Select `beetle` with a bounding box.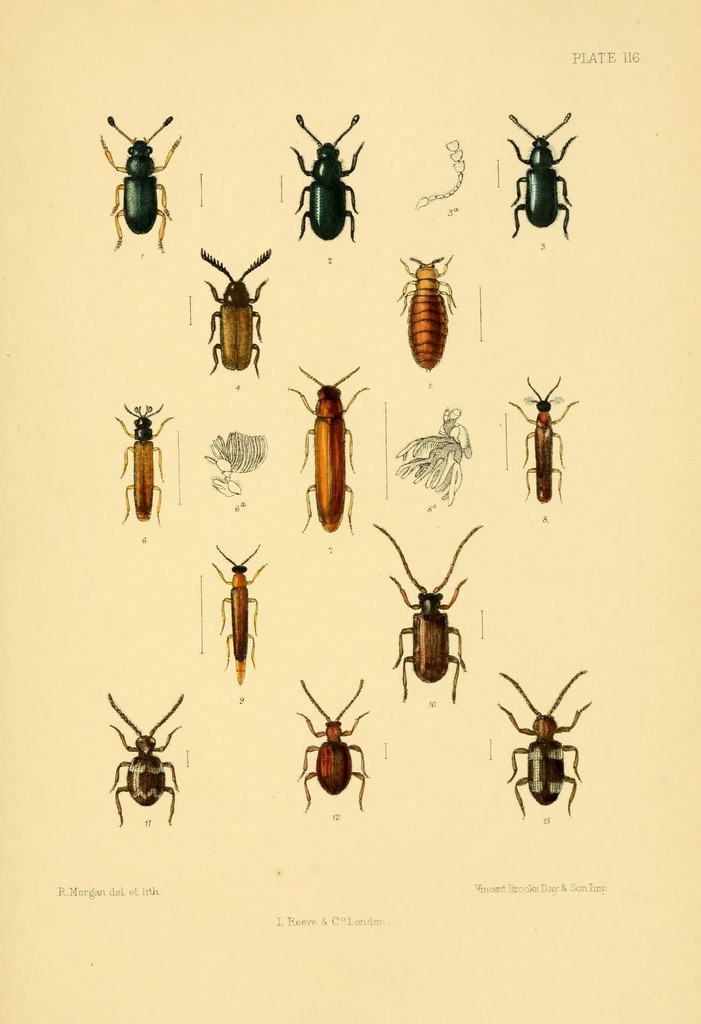
Rect(117, 405, 171, 524).
